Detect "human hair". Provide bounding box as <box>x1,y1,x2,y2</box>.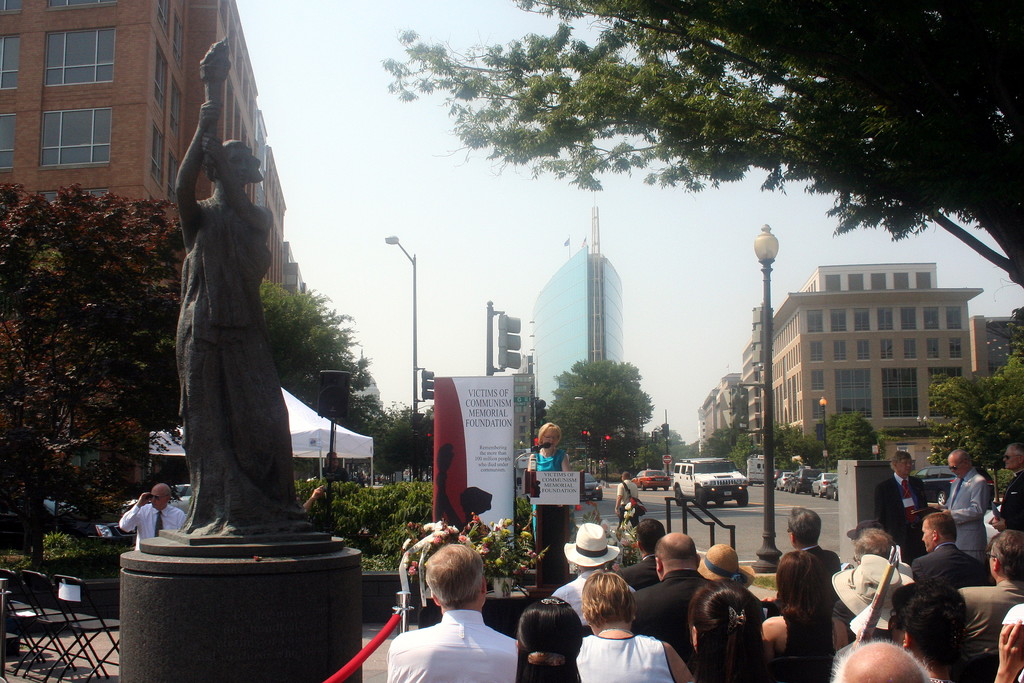
<box>700,583,774,679</box>.
